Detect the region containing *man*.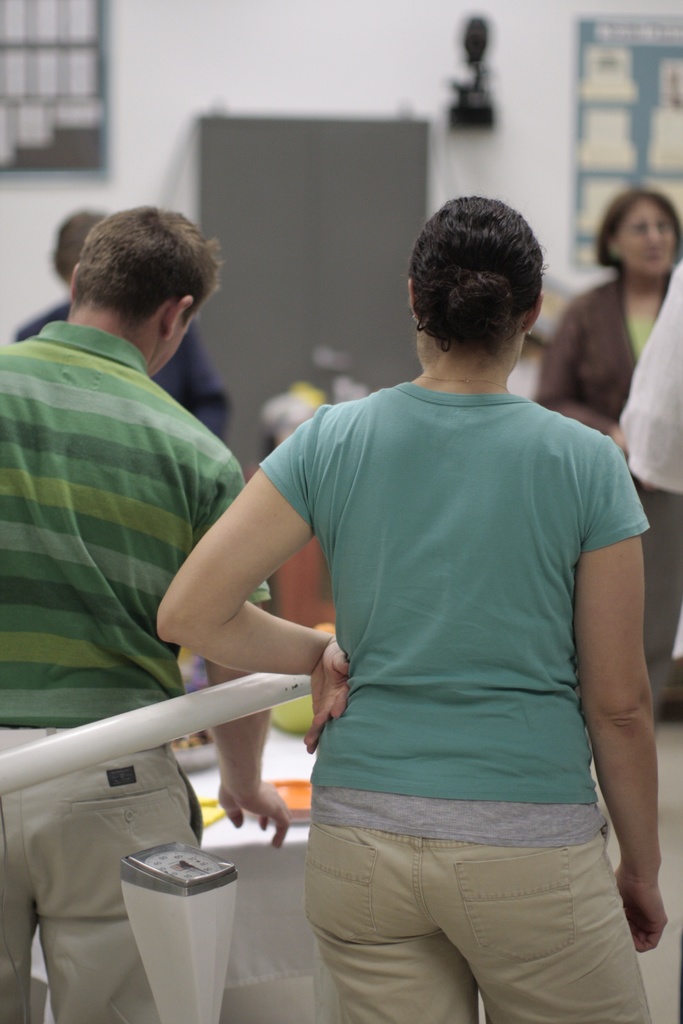
box=[21, 211, 218, 442].
